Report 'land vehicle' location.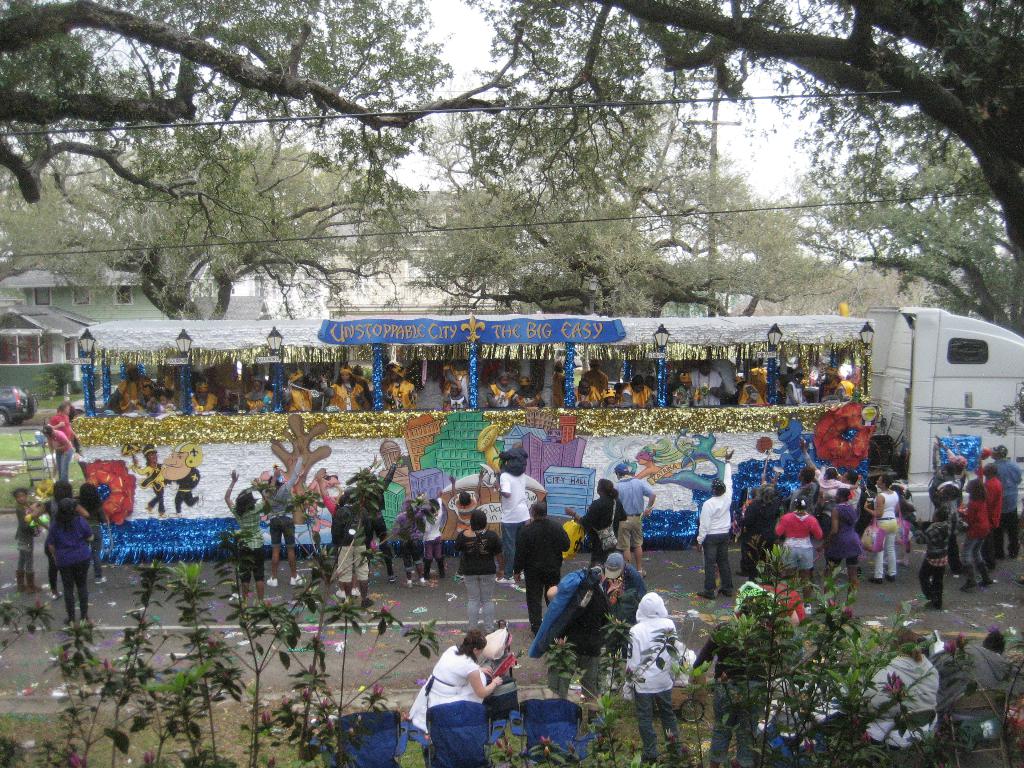
Report: 0,388,37,423.
